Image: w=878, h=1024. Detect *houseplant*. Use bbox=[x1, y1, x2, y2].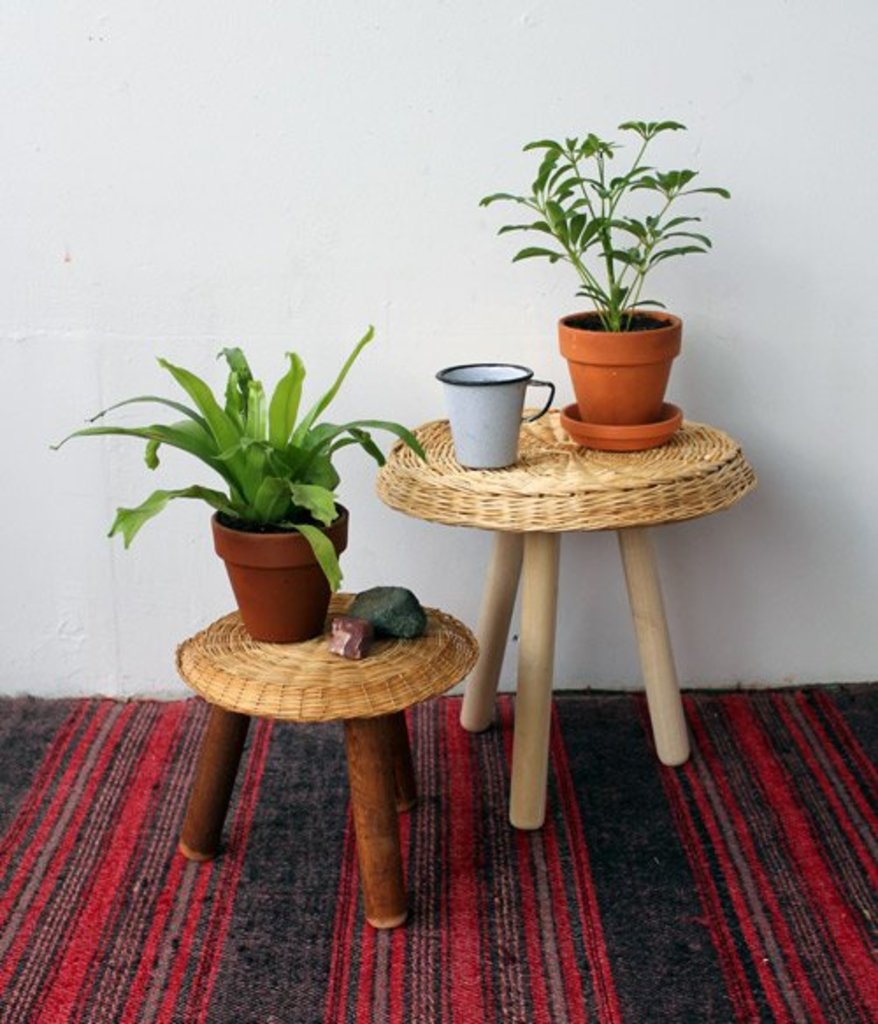
bbox=[471, 112, 736, 453].
